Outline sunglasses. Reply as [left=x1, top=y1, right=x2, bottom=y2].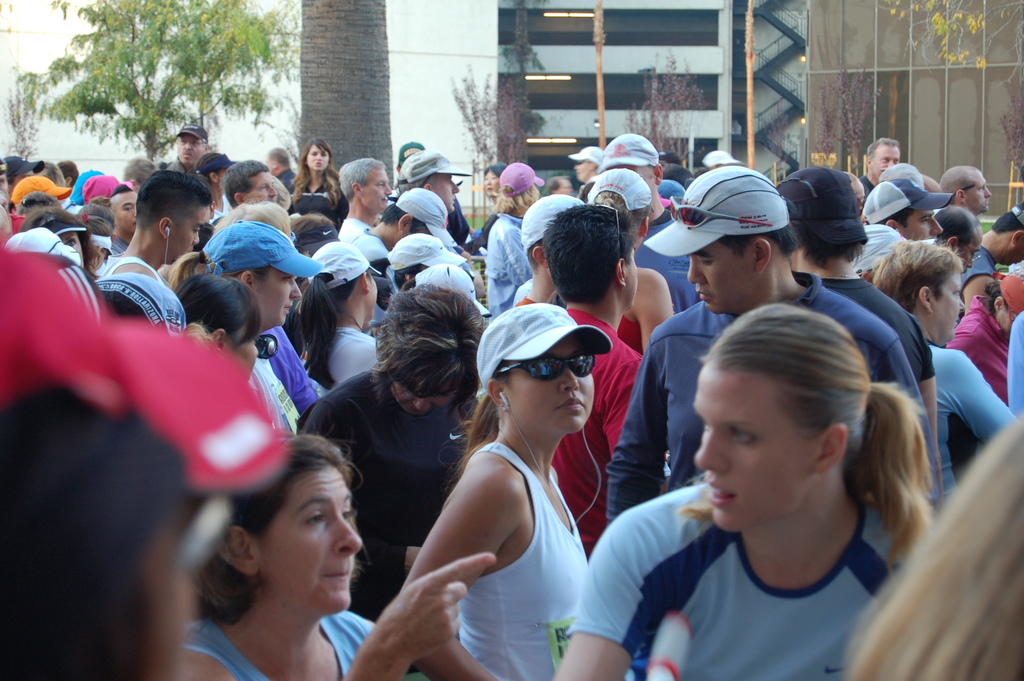
[left=241, top=334, right=280, bottom=362].
